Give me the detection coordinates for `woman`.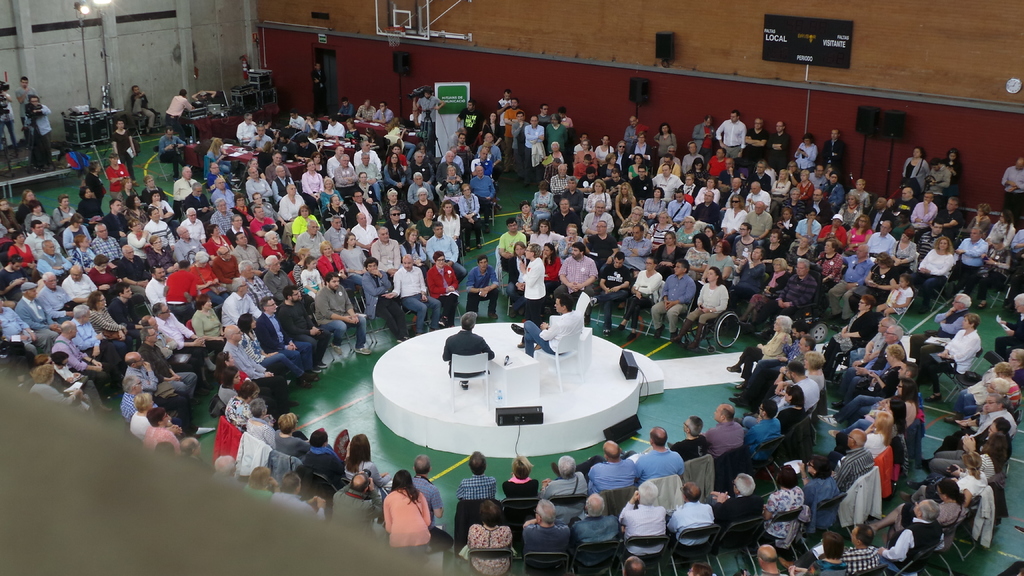
locate(0, 193, 20, 232).
